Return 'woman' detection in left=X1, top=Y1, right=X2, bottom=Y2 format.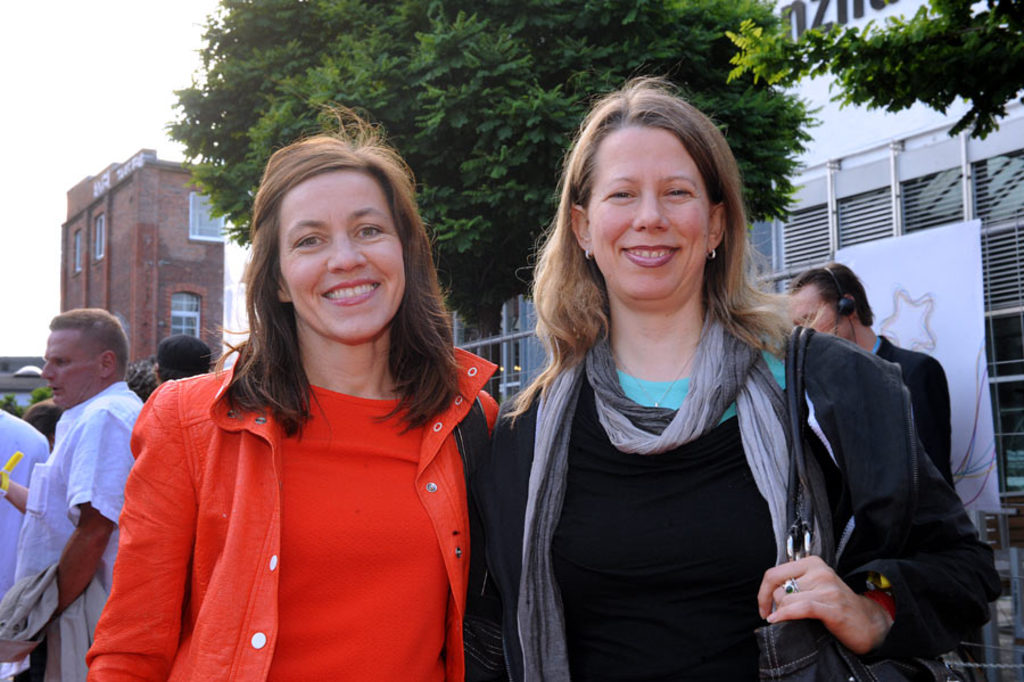
left=99, top=155, right=514, bottom=680.
